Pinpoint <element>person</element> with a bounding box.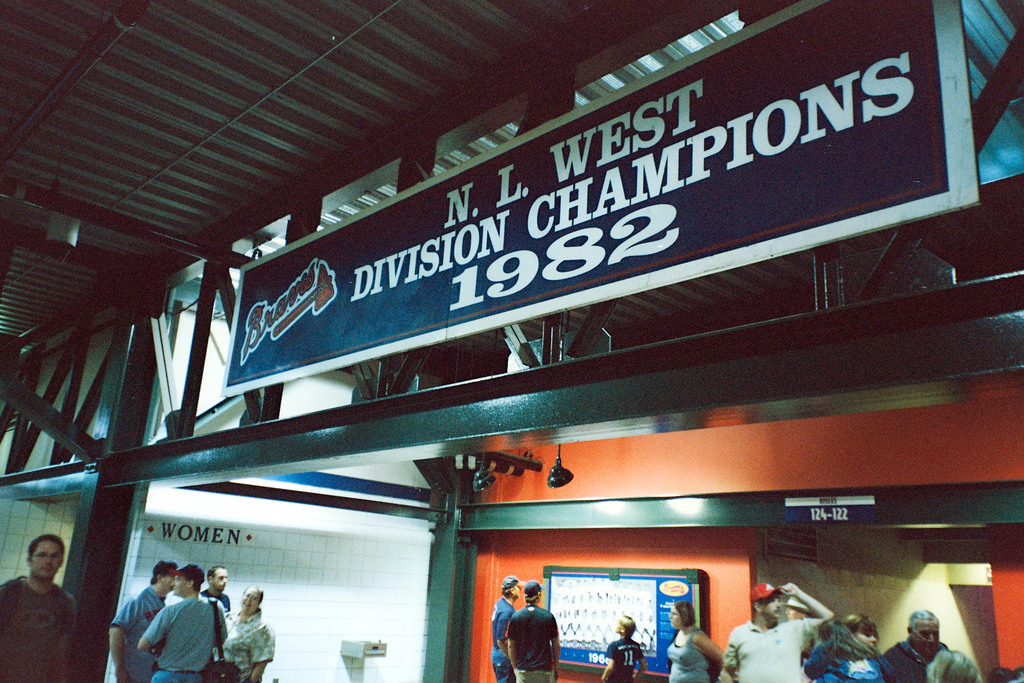
{"x1": 874, "y1": 608, "x2": 960, "y2": 682}.
